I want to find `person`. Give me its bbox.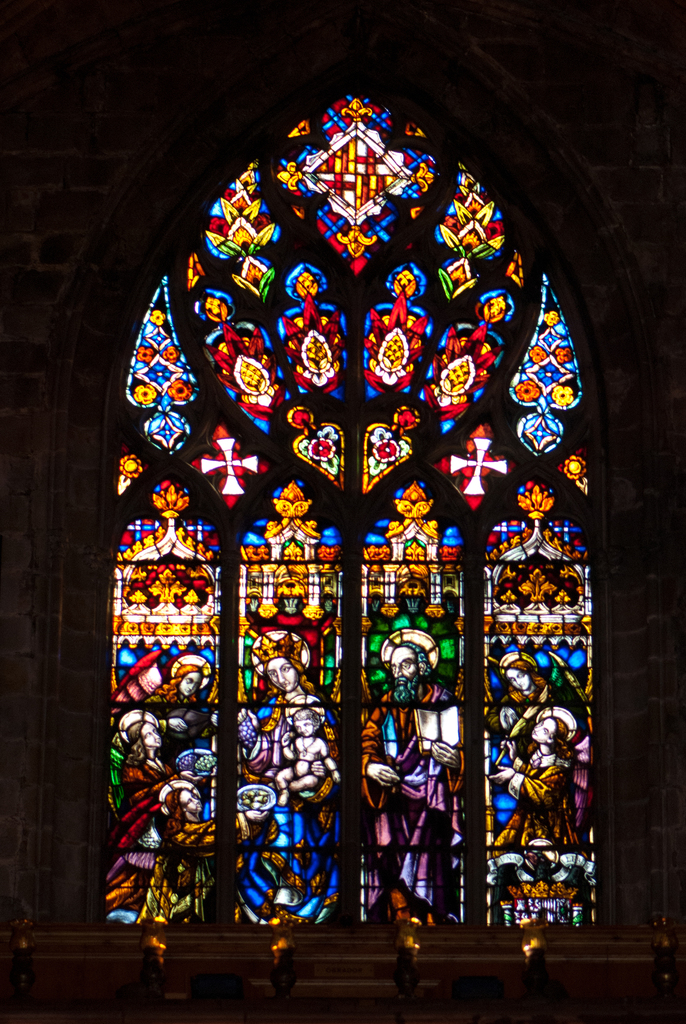
box(234, 648, 341, 926).
